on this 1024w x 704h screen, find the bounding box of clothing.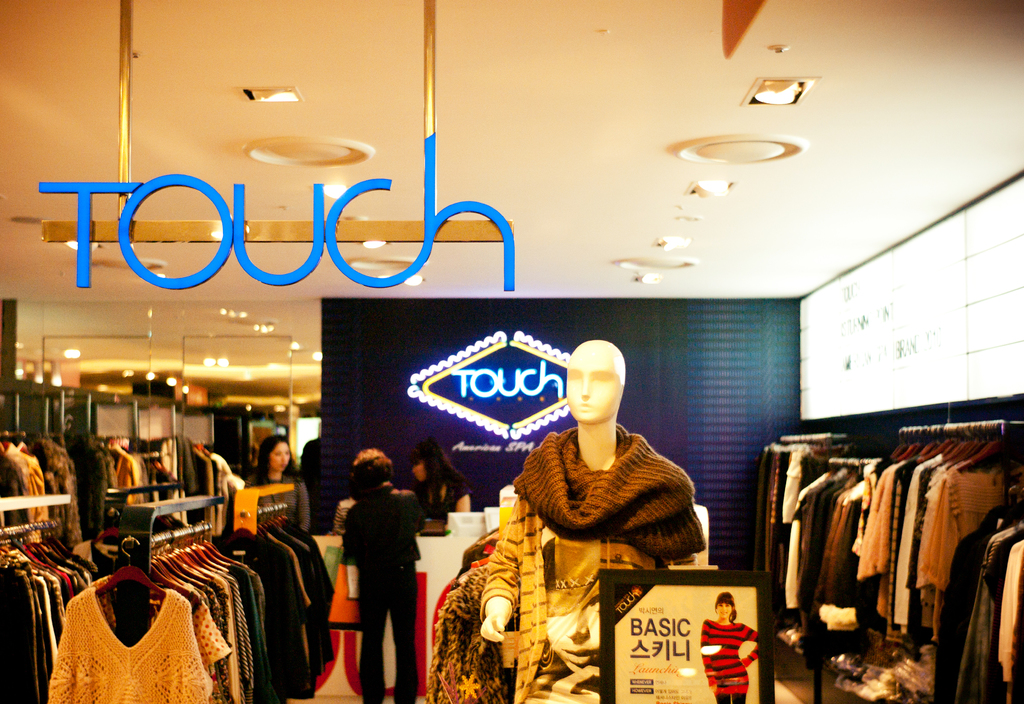
Bounding box: crop(244, 471, 313, 539).
